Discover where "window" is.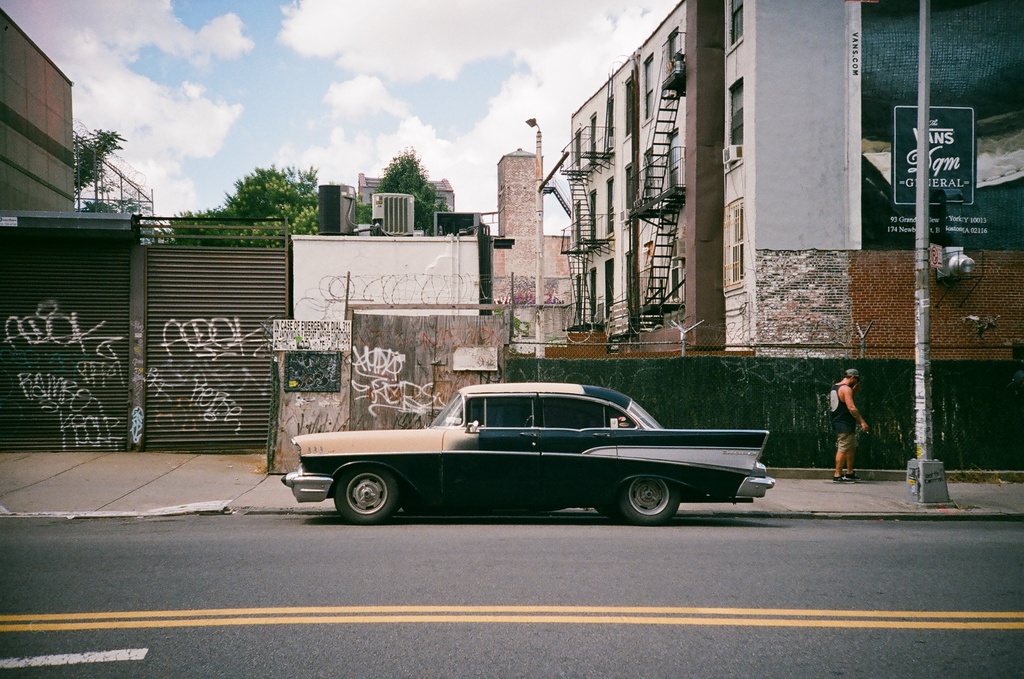
Discovered at <box>640,52,661,125</box>.
